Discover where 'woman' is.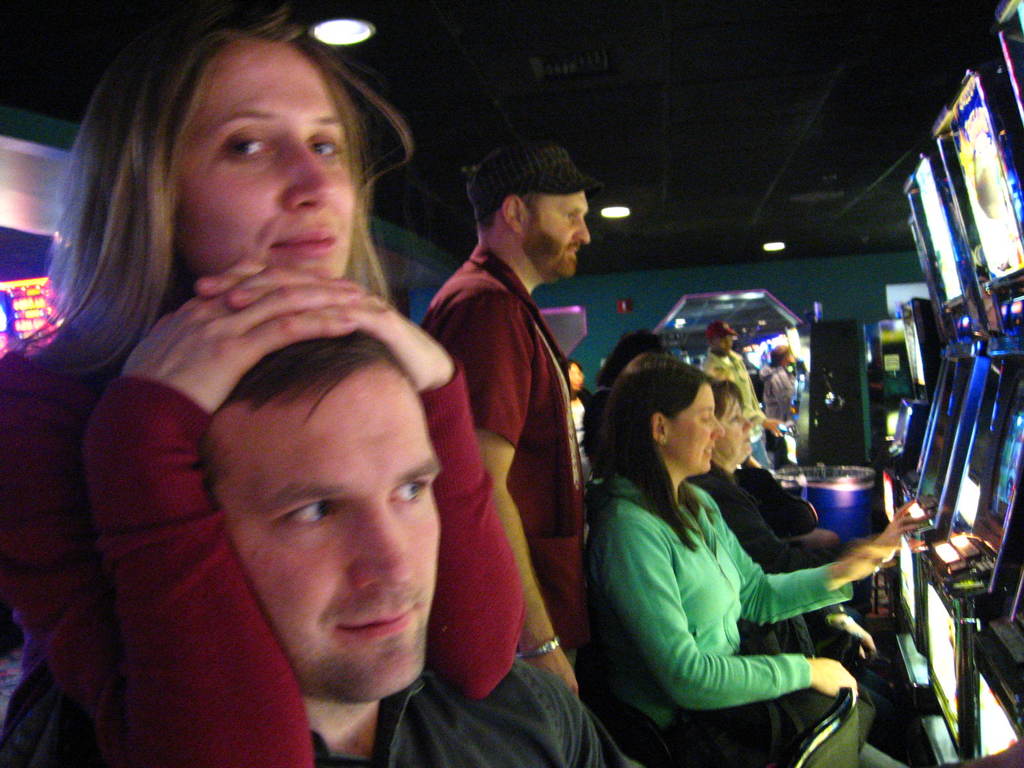
Discovered at bbox=[584, 348, 933, 758].
